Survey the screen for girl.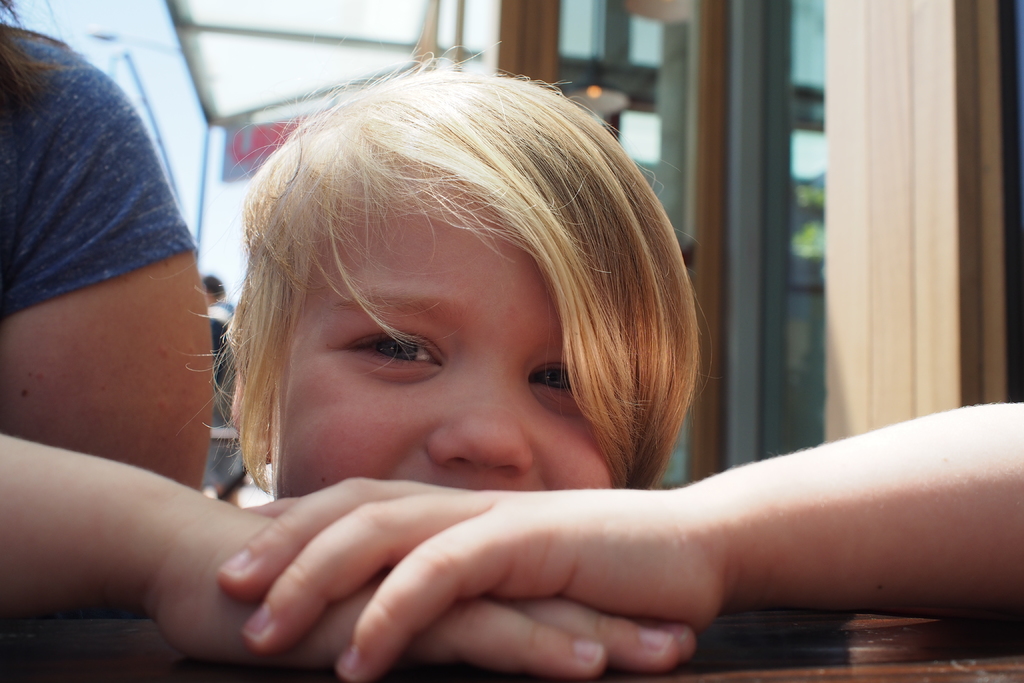
Survey found: crop(0, 28, 1023, 682).
